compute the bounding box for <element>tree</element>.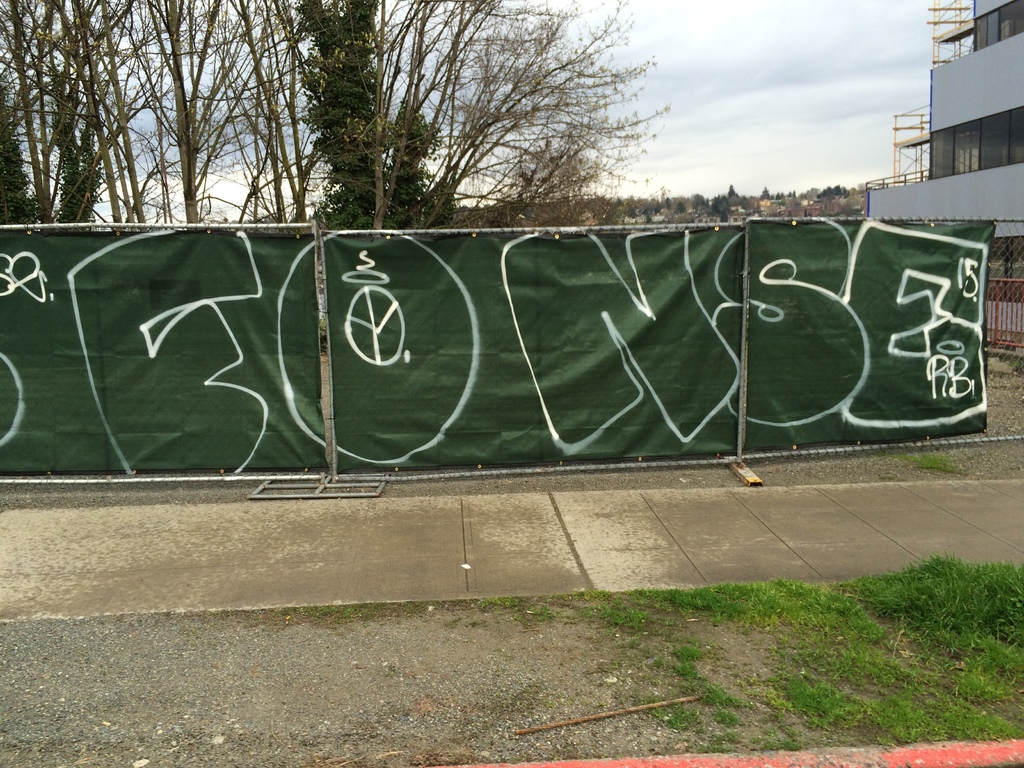
detection(773, 190, 803, 198).
